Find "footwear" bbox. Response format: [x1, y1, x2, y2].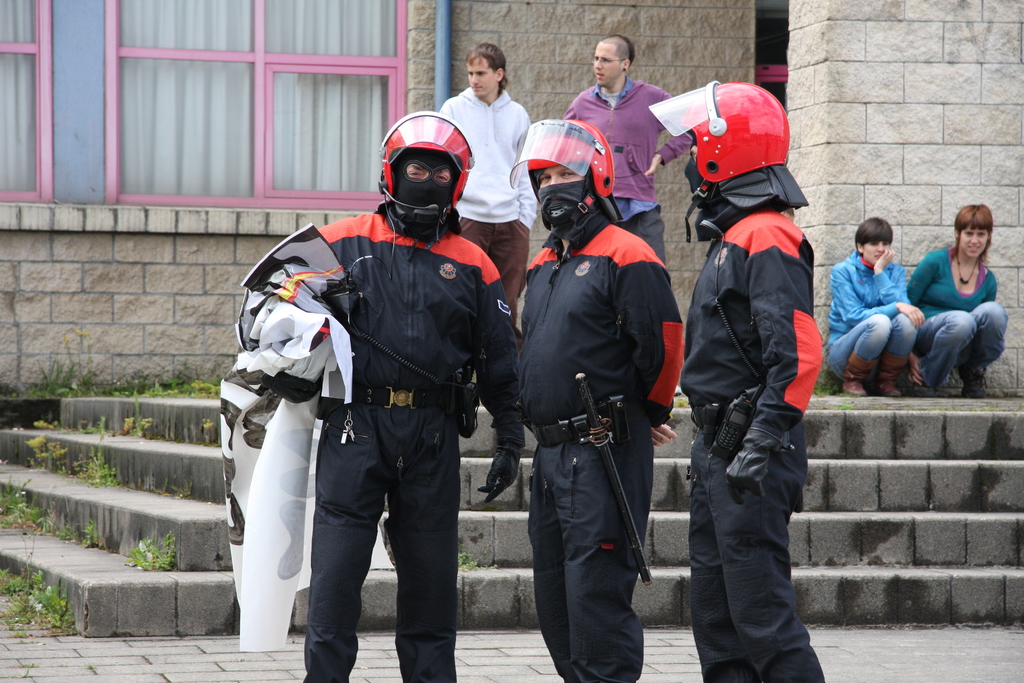
[883, 354, 911, 399].
